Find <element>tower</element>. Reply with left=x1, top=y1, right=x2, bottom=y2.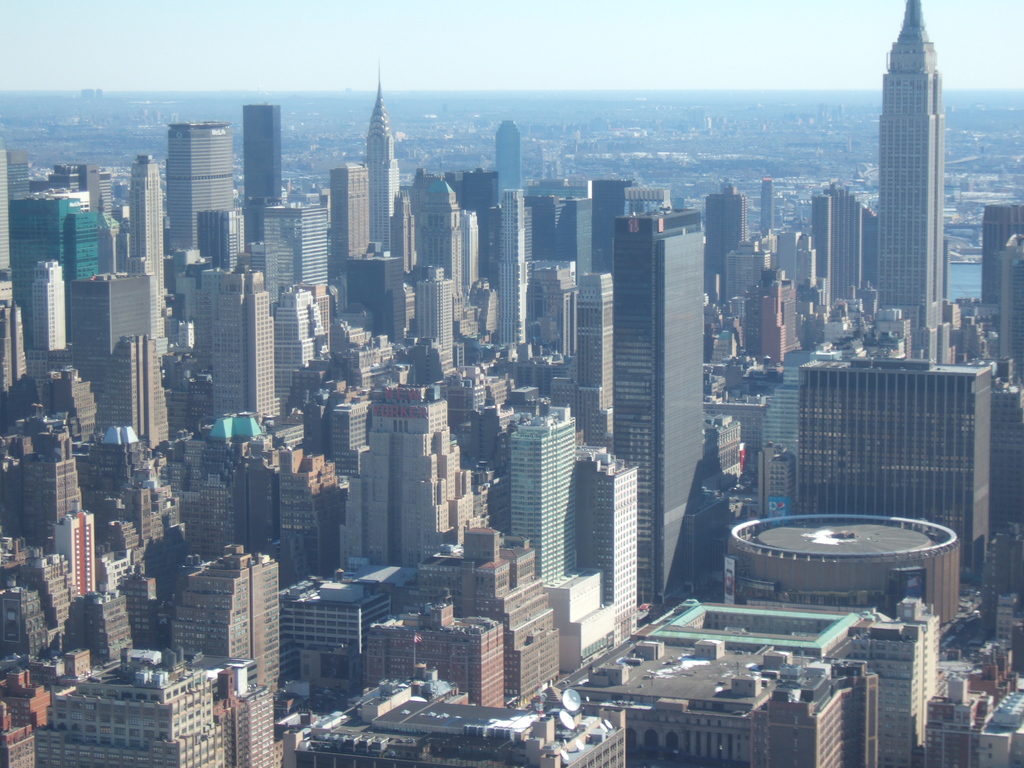
left=758, top=182, right=768, bottom=231.
